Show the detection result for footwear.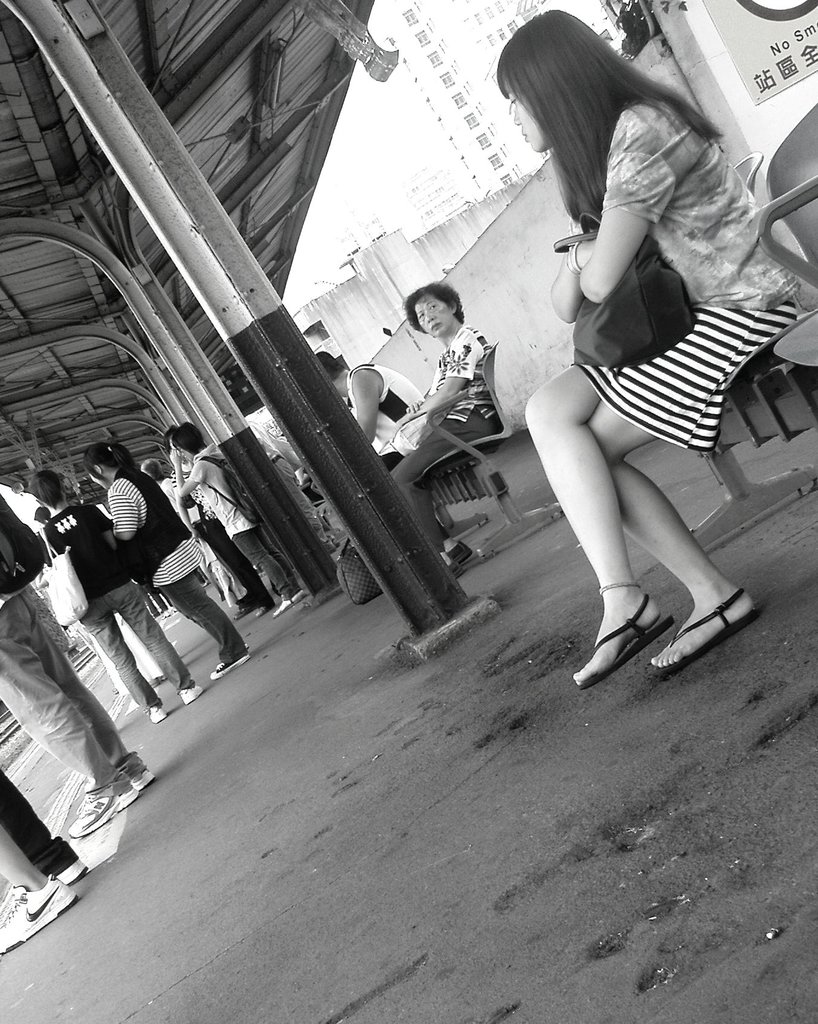
[left=268, top=586, right=307, bottom=624].
